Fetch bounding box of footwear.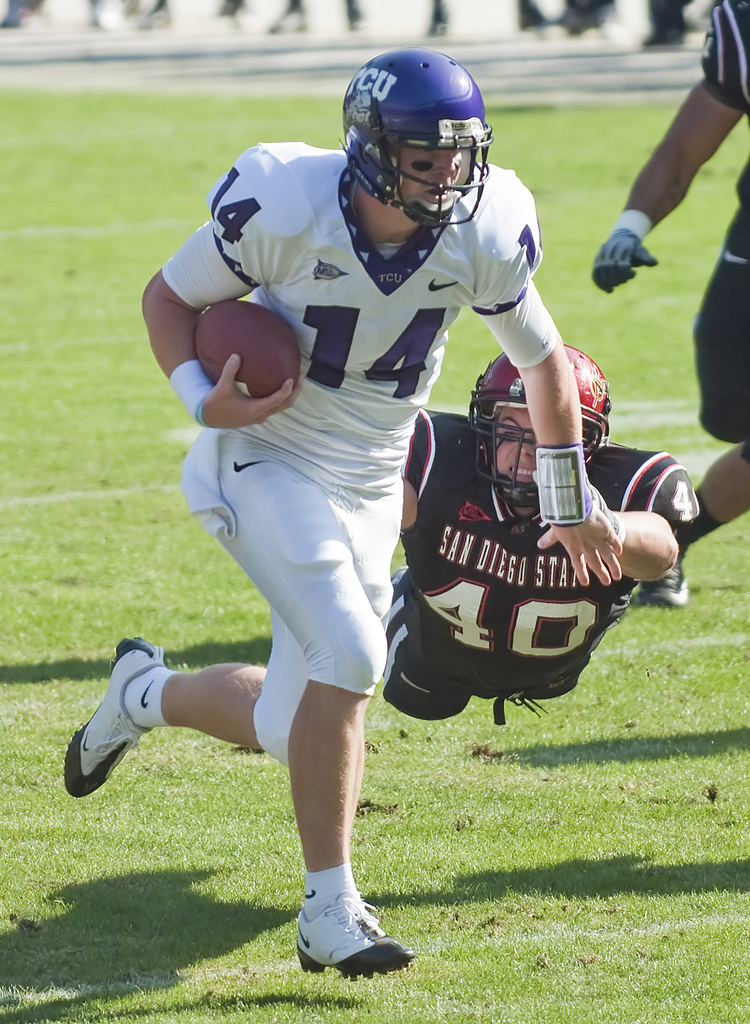
Bbox: bbox(60, 634, 170, 801).
